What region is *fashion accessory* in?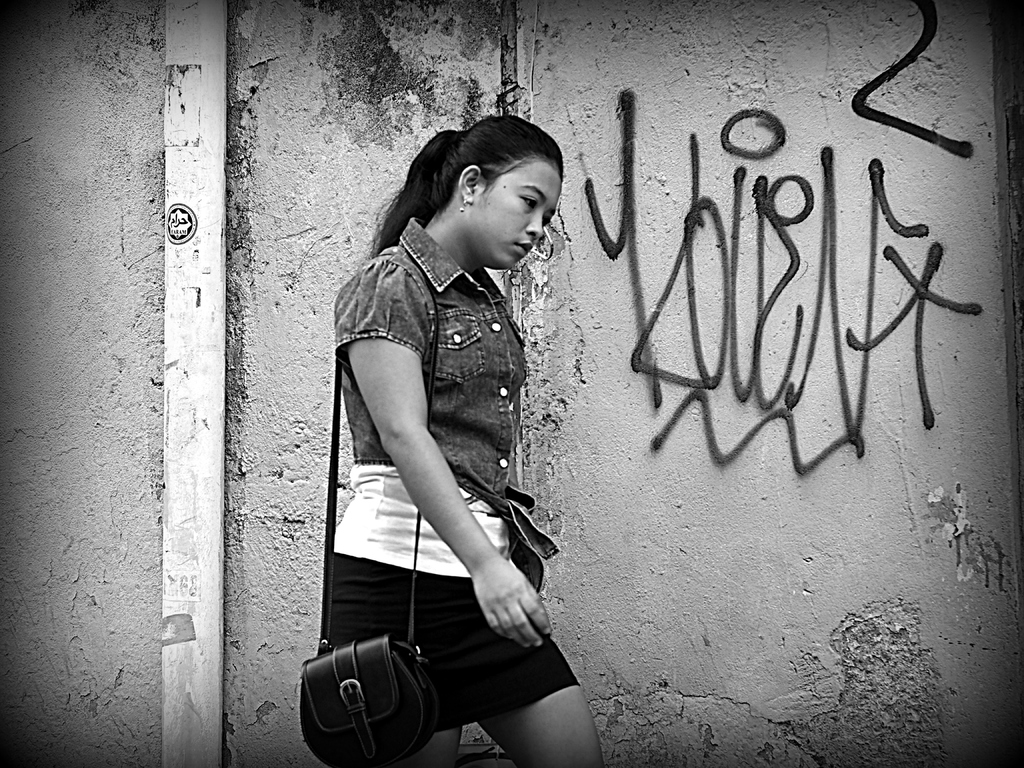
[460,196,473,218].
